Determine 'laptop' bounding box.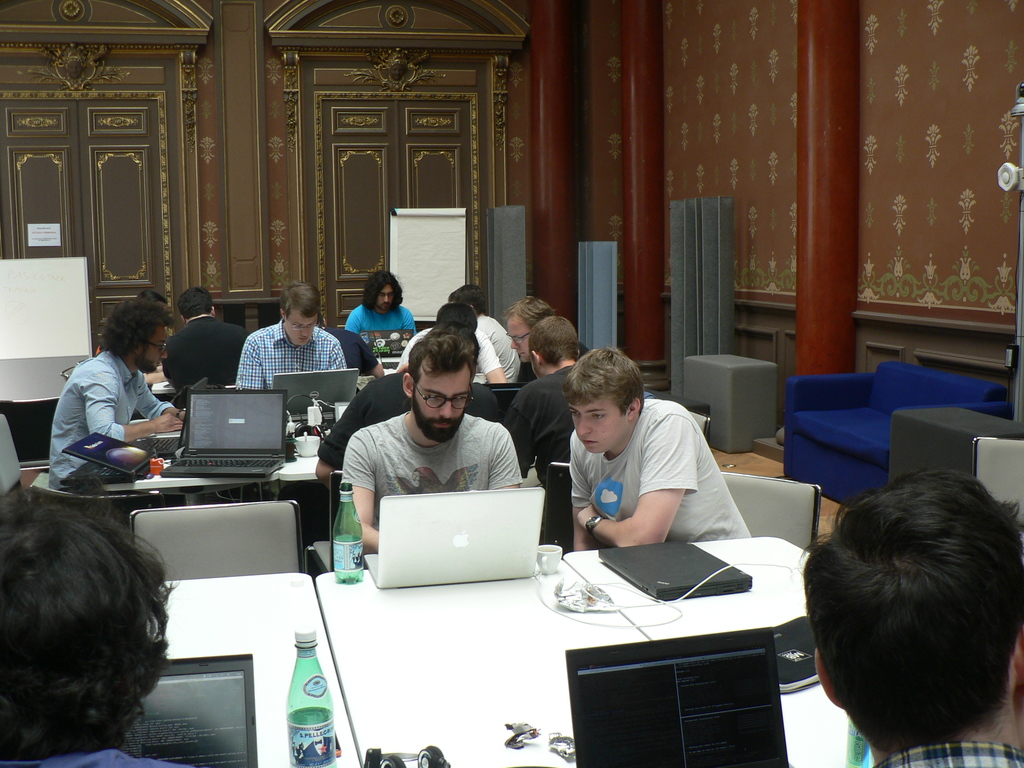
Determined: left=479, top=380, right=532, bottom=422.
